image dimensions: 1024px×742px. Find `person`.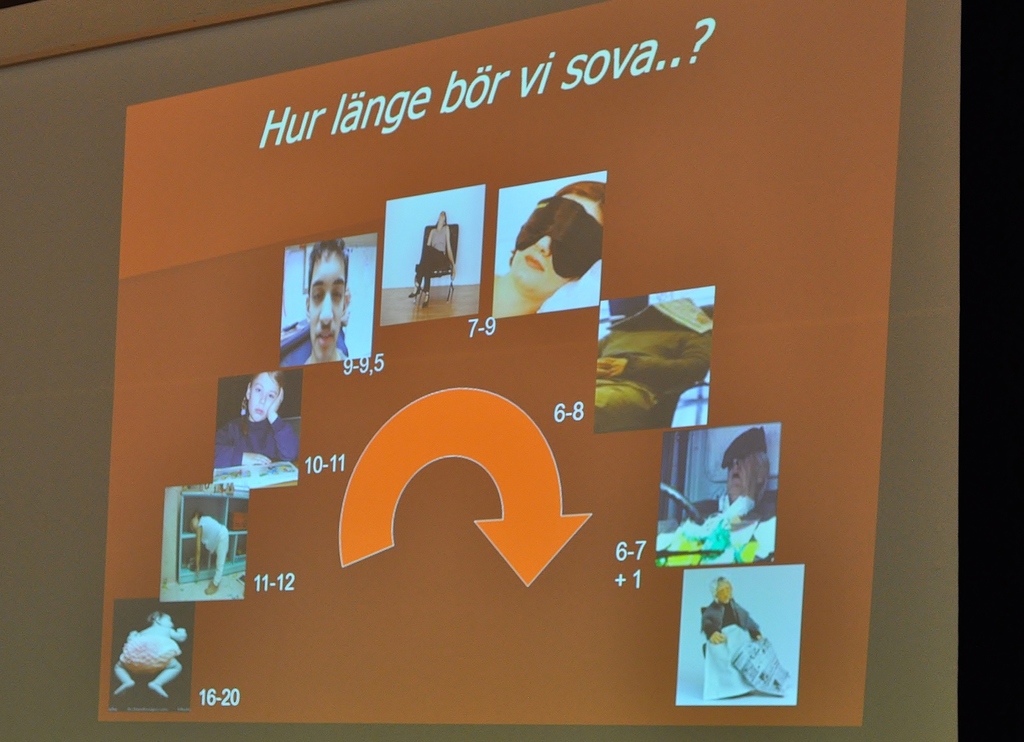
[410,209,460,308].
